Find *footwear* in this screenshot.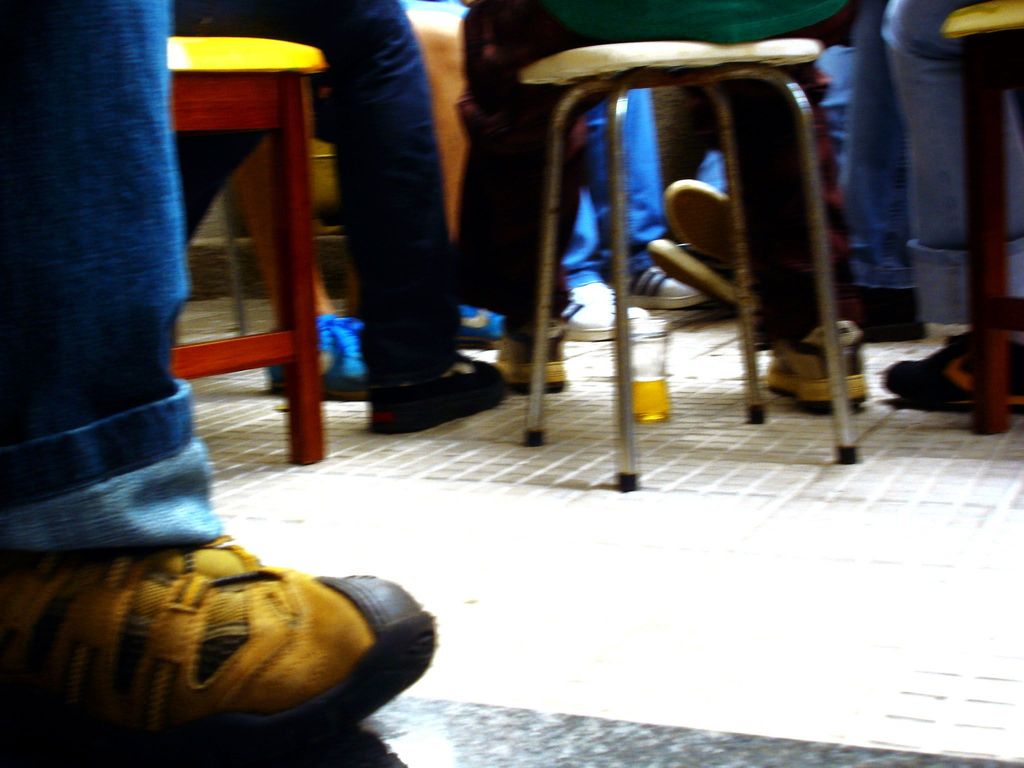
The bounding box for *footwear* is locate(878, 323, 1023, 415).
